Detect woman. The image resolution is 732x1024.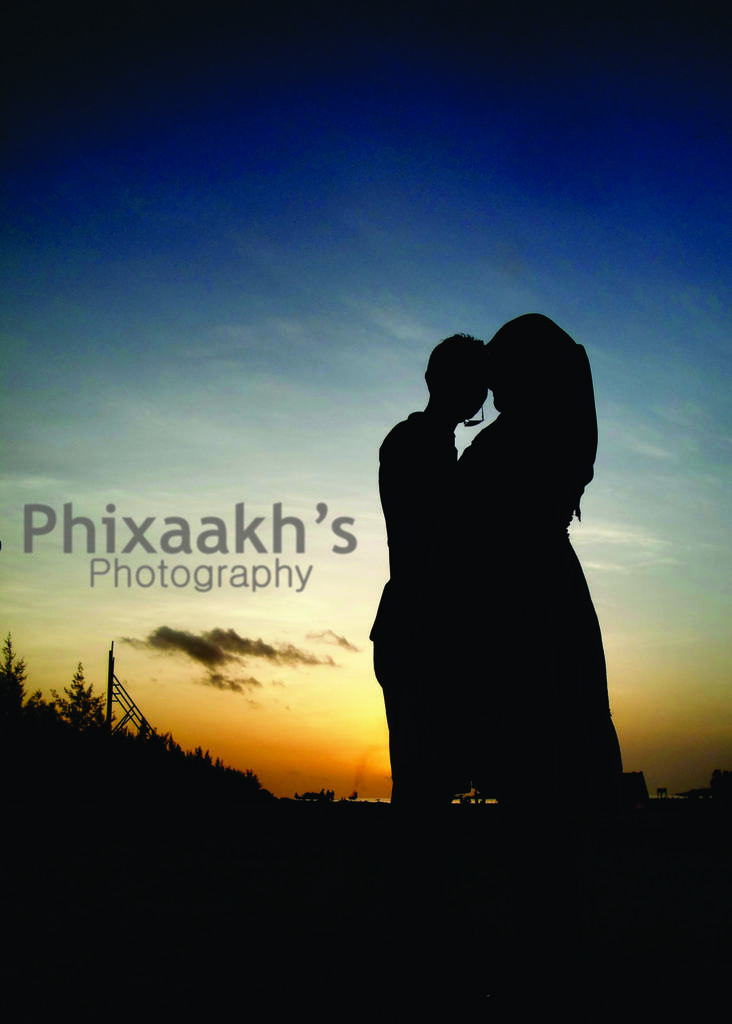
<region>455, 316, 634, 829</region>.
